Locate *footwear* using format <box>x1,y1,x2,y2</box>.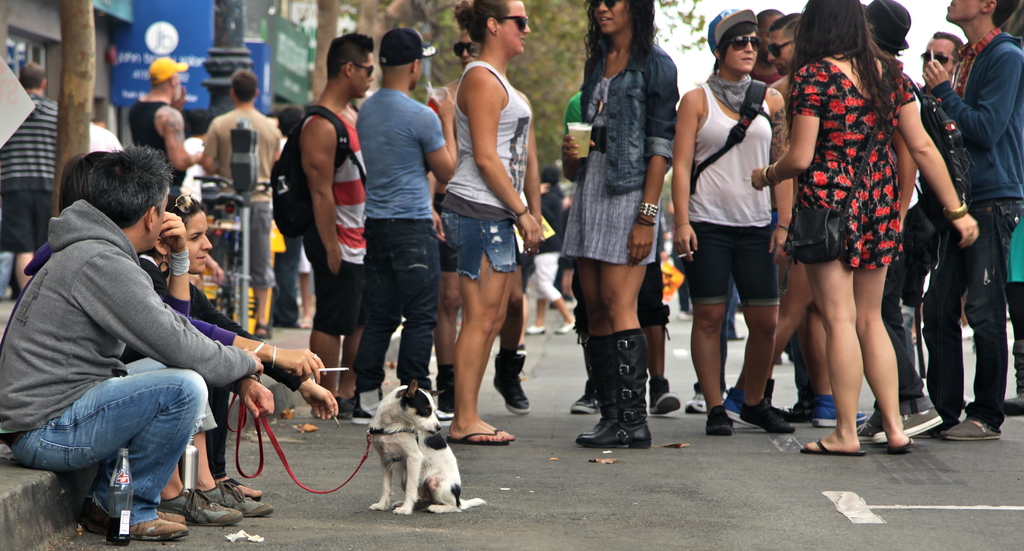
<box>495,358,532,415</box>.
